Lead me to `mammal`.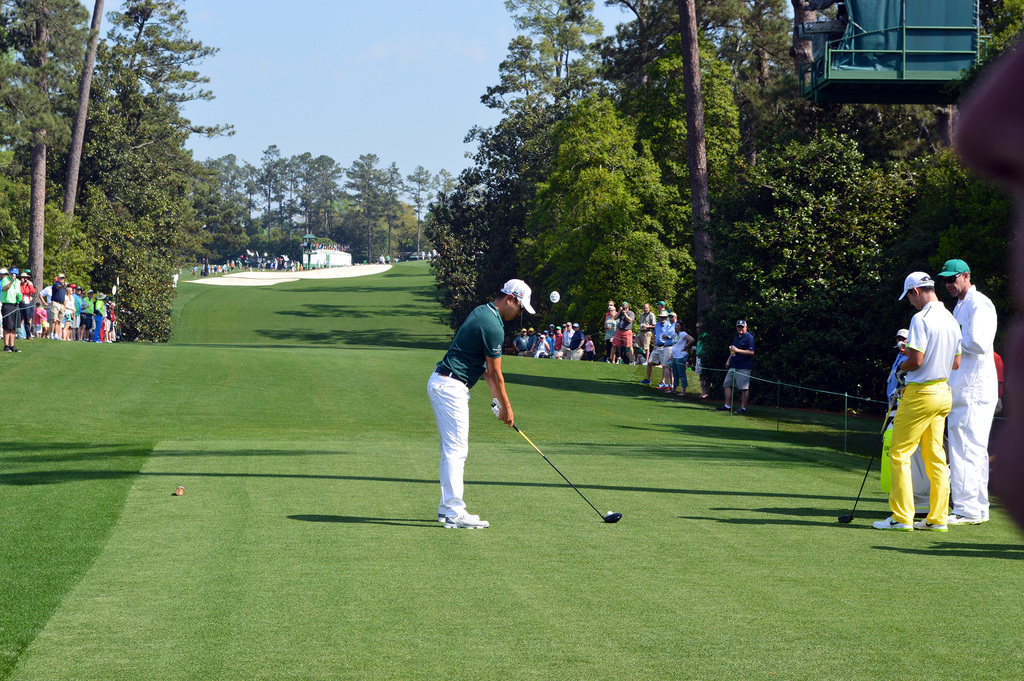
Lead to locate(988, 349, 1005, 470).
